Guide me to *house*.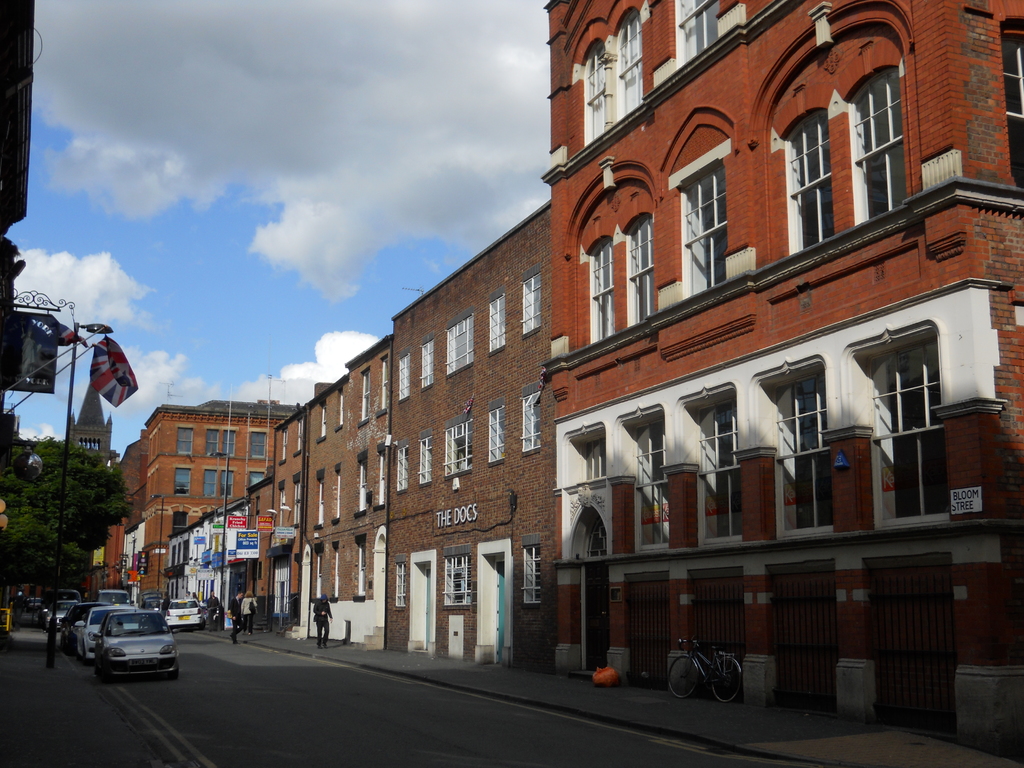
Guidance: {"left": 163, "top": 484, "right": 268, "bottom": 623}.
